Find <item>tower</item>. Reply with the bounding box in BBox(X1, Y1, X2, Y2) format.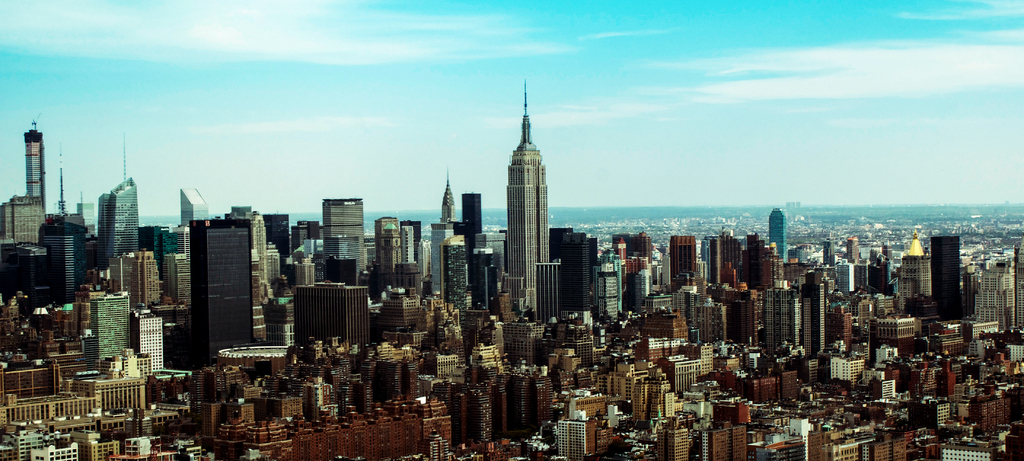
BBox(40, 220, 78, 293).
